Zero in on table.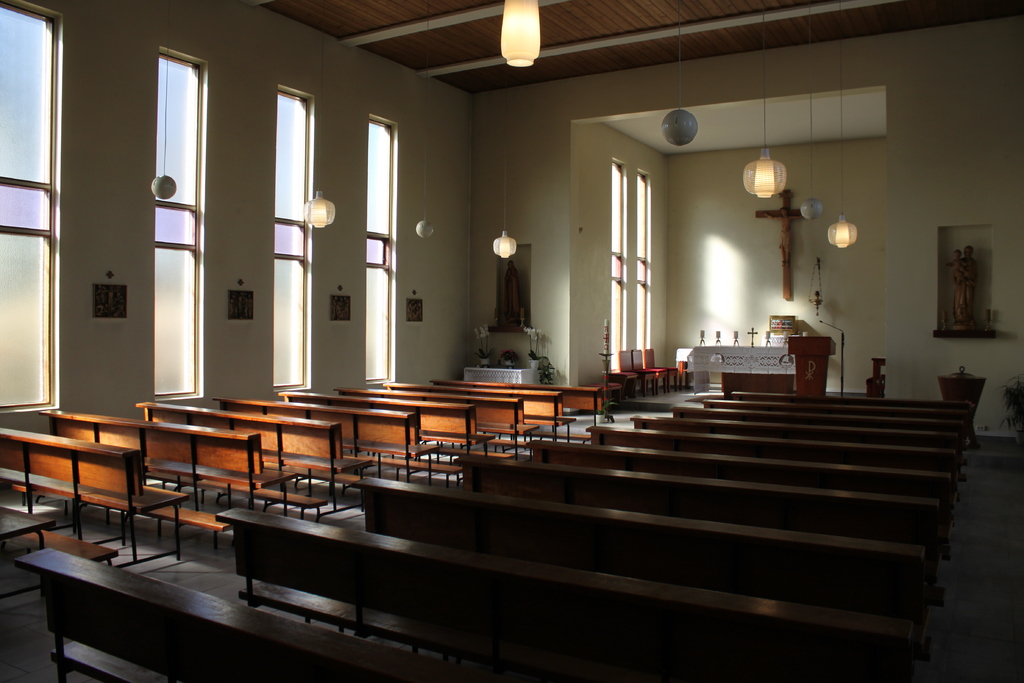
Zeroed in: {"left": 686, "top": 346, "right": 797, "bottom": 393}.
